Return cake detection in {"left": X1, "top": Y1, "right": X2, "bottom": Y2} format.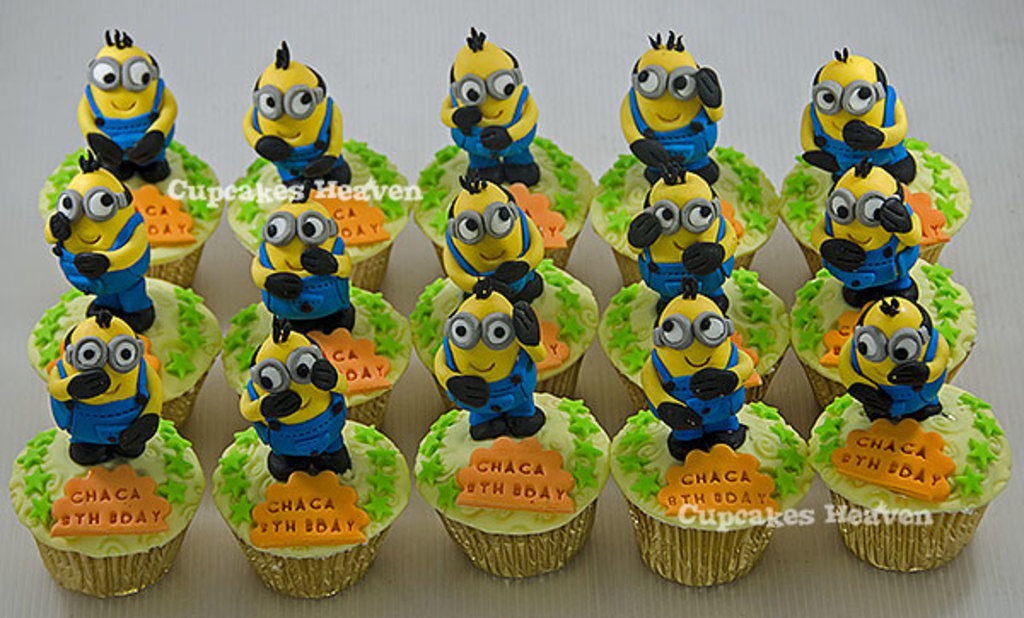
{"left": 799, "top": 157, "right": 985, "bottom": 410}.
